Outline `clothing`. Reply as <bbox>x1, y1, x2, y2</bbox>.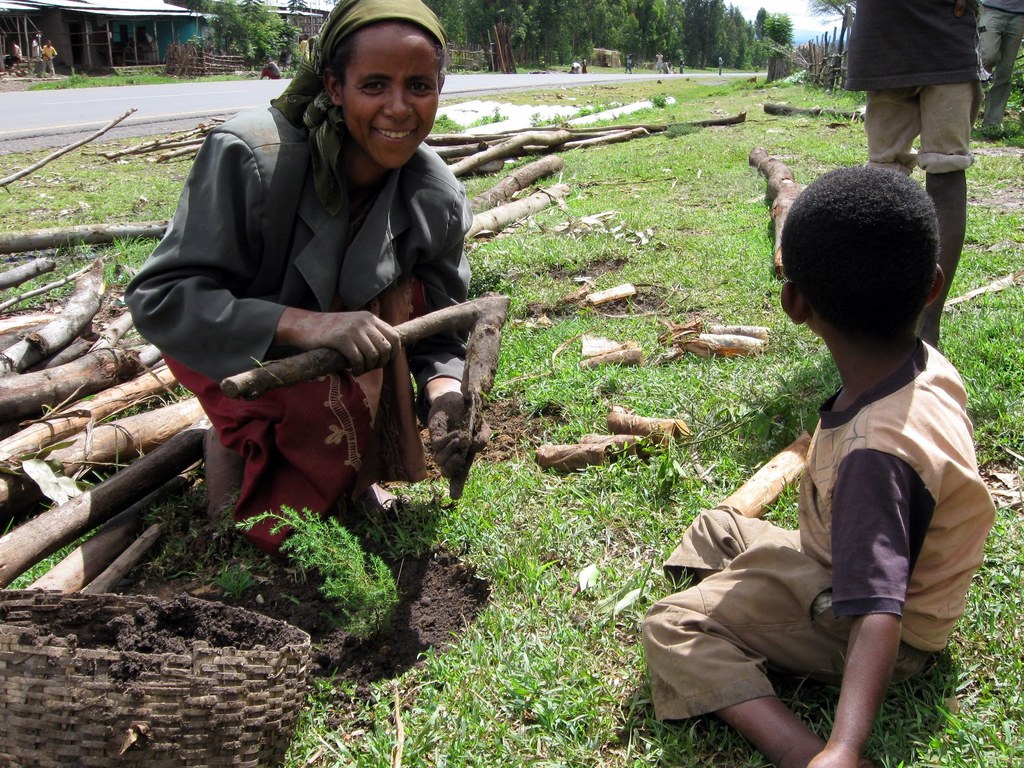
<bbox>175, 116, 470, 568</bbox>.
